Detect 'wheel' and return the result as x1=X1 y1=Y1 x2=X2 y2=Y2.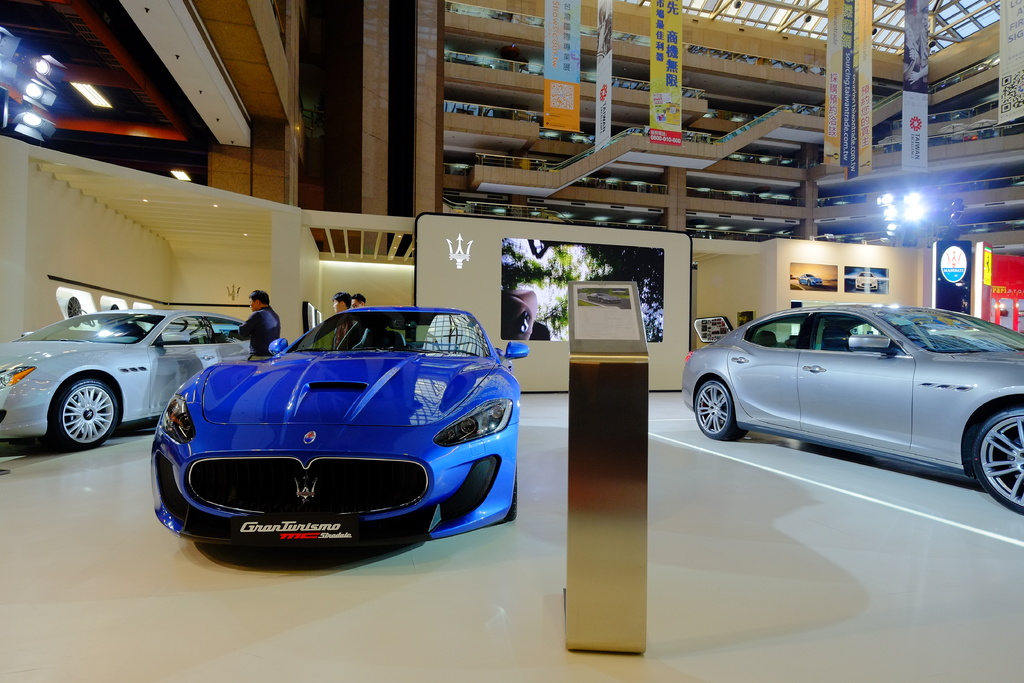
x1=969 y1=403 x2=1023 y2=514.
